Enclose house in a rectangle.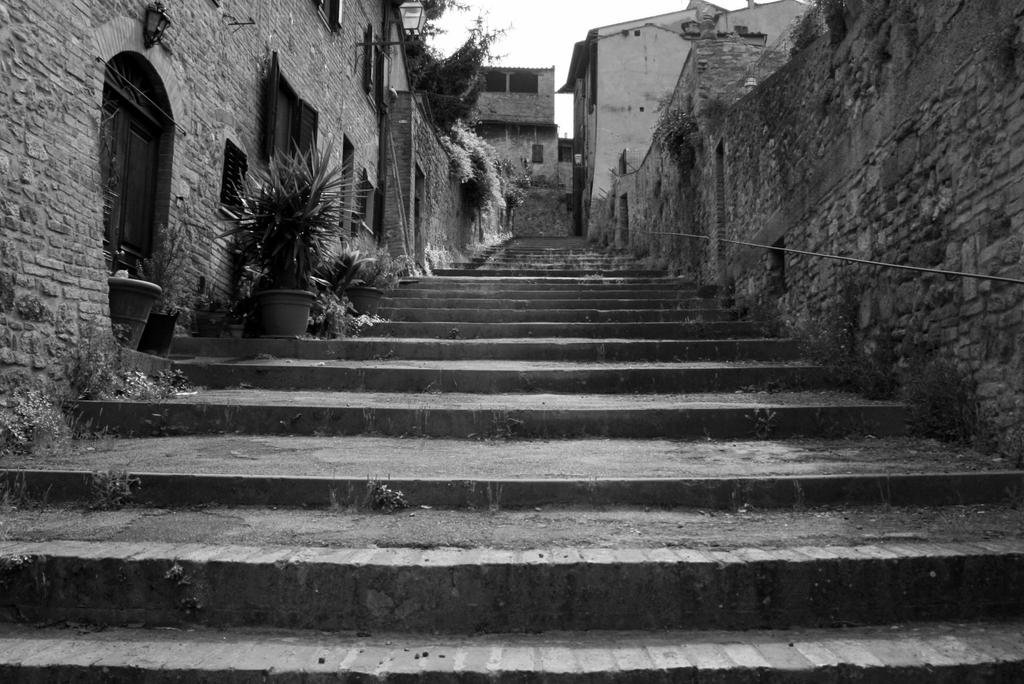
Rect(0, 0, 519, 456).
